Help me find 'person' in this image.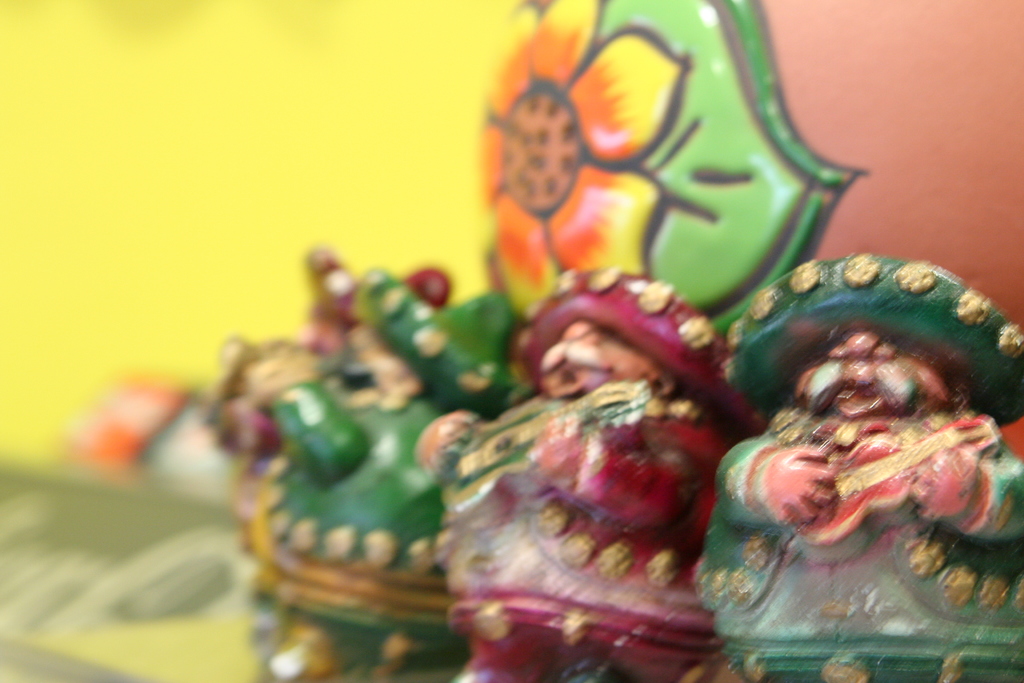
Found it: <bbox>195, 240, 451, 544</bbox>.
